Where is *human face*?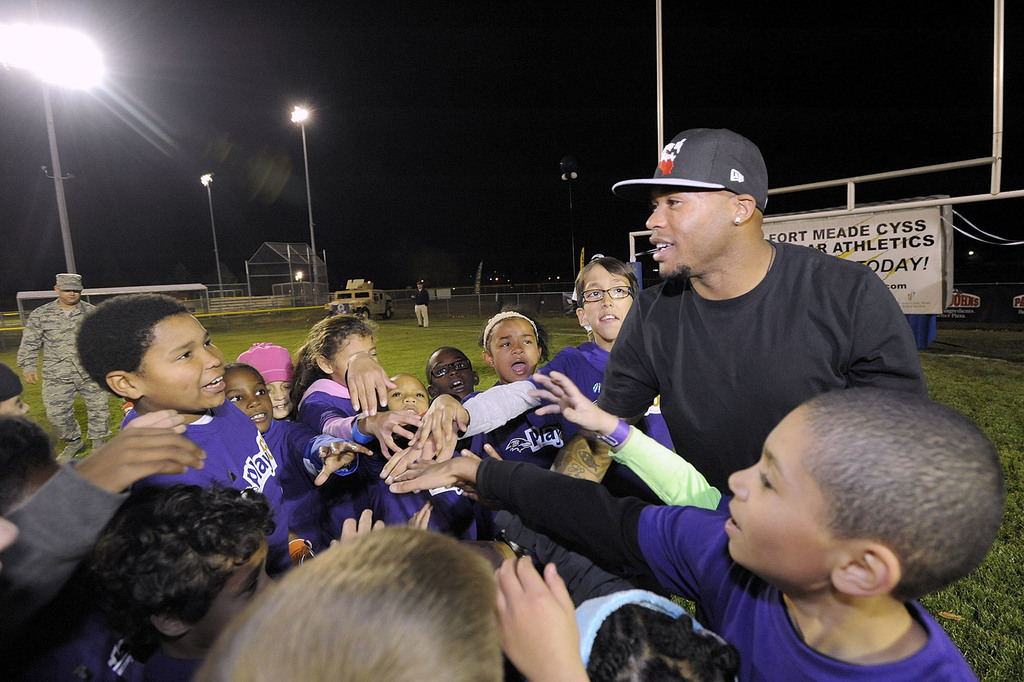
<region>386, 372, 426, 421</region>.
